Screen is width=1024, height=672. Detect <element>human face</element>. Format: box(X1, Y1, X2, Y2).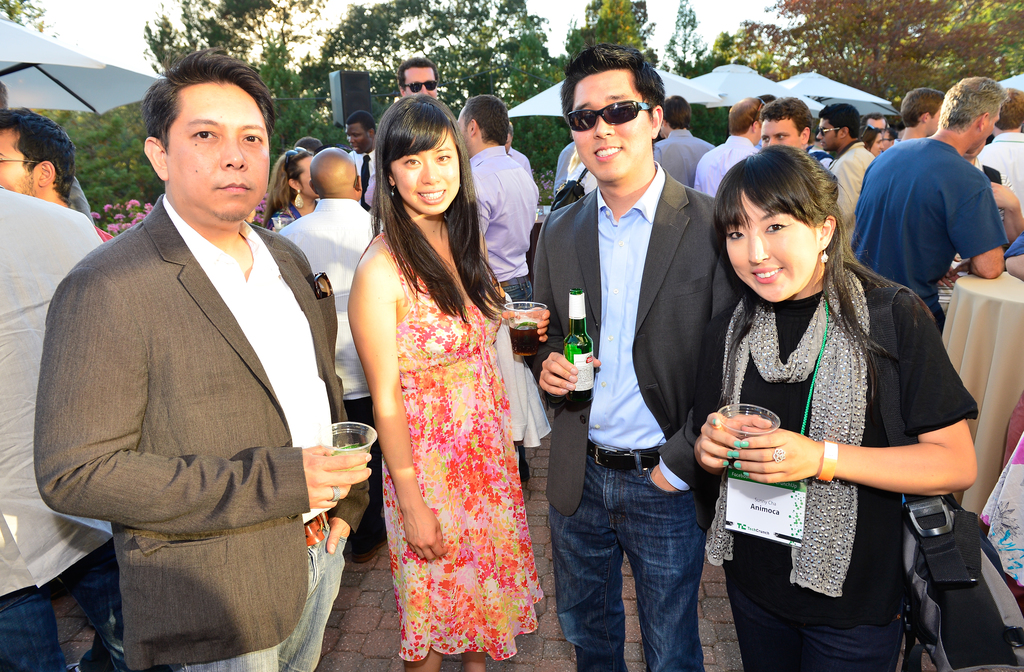
box(0, 125, 36, 199).
